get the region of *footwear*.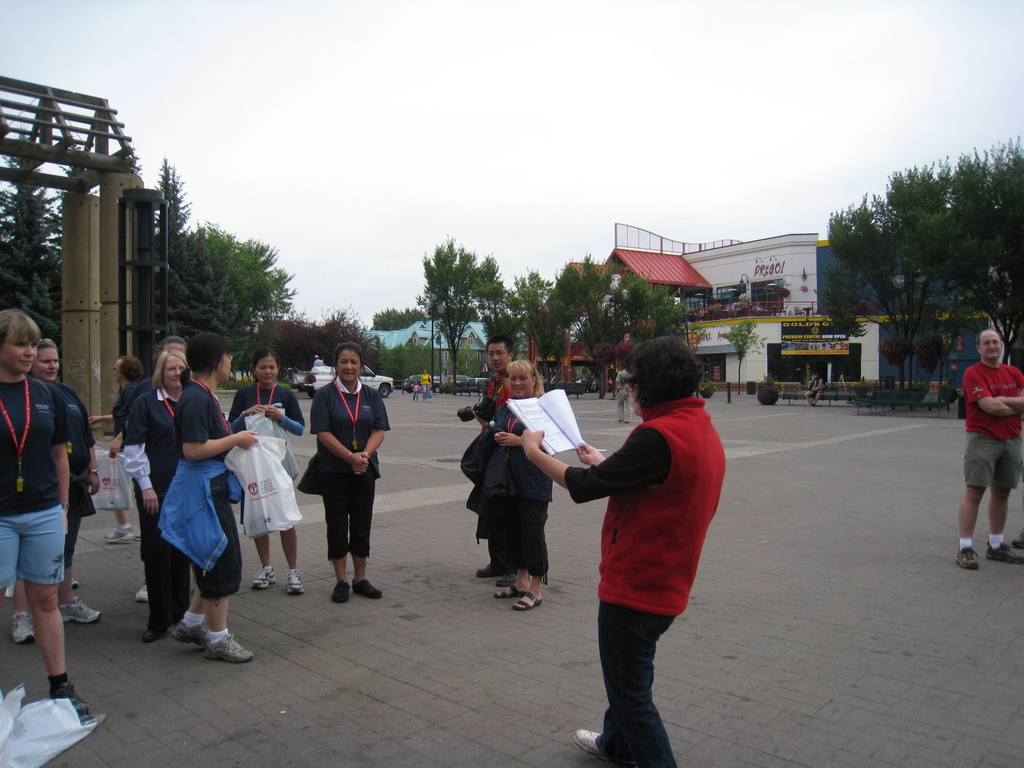
202 634 248 660.
